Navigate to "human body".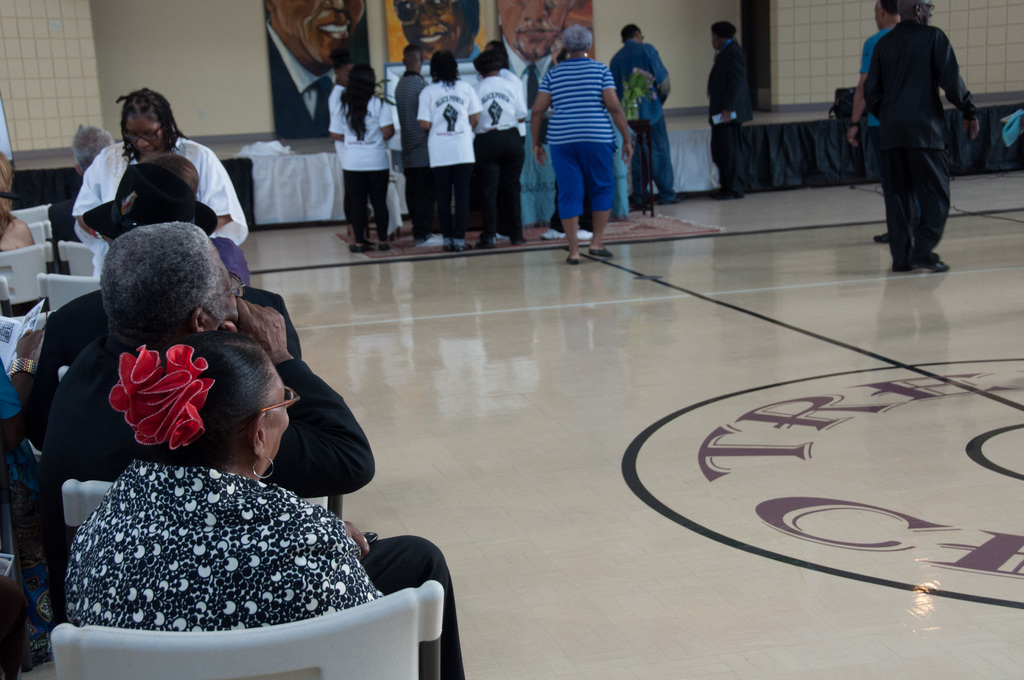
Navigation target: locate(0, 149, 28, 250).
